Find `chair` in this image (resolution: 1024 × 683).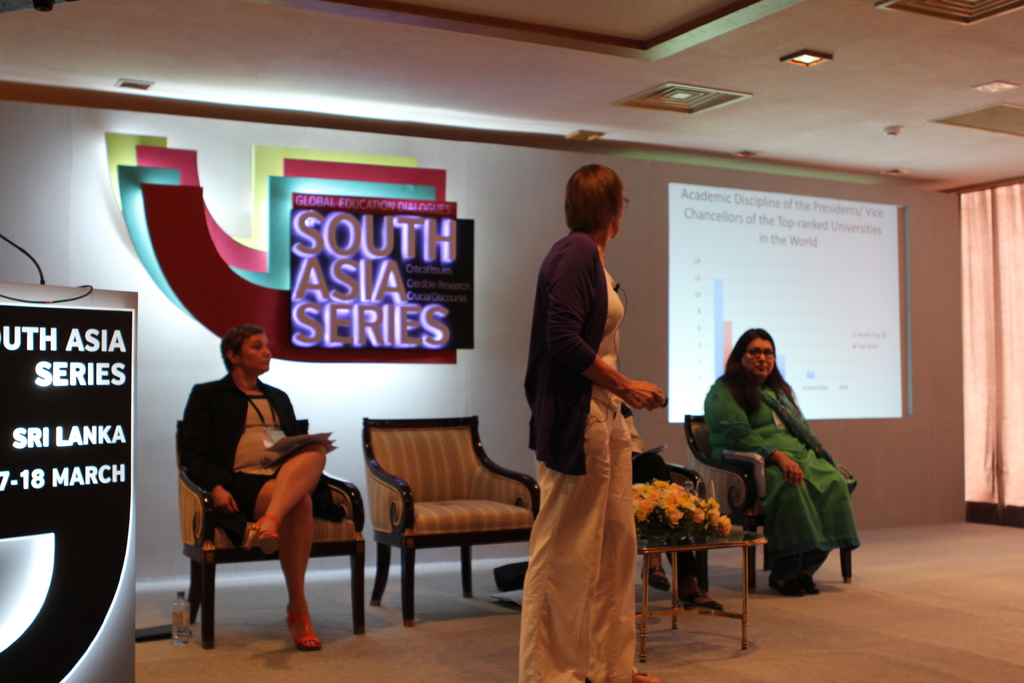
region(173, 417, 369, 652).
